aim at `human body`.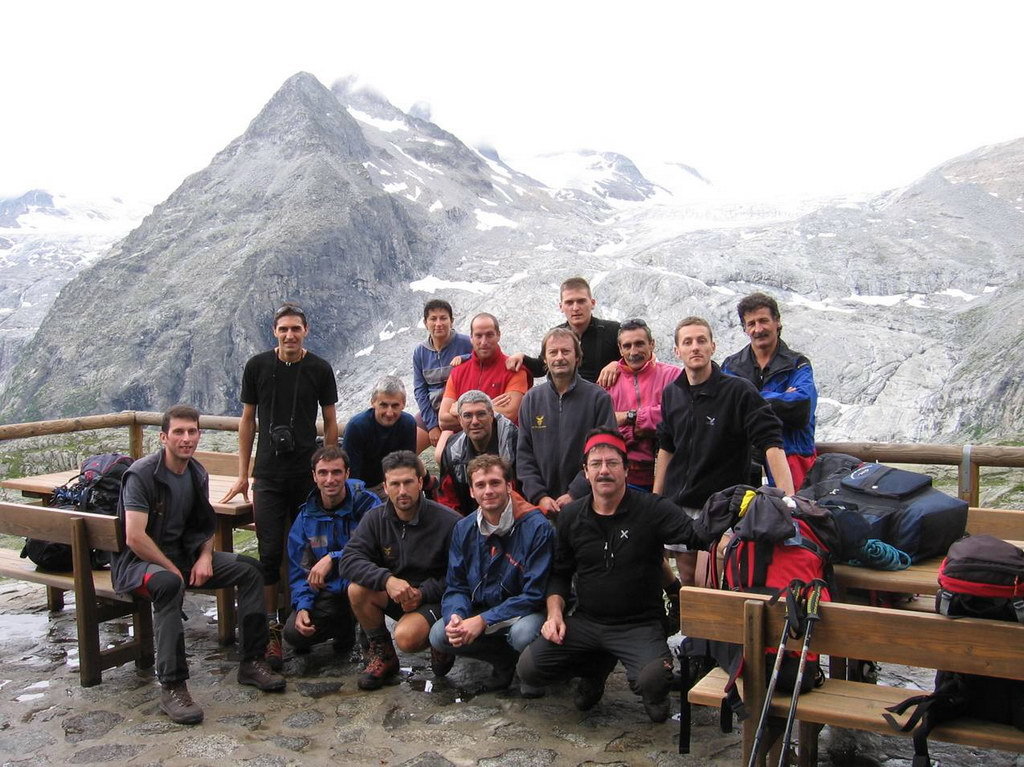
Aimed at x1=720 y1=281 x2=809 y2=502.
